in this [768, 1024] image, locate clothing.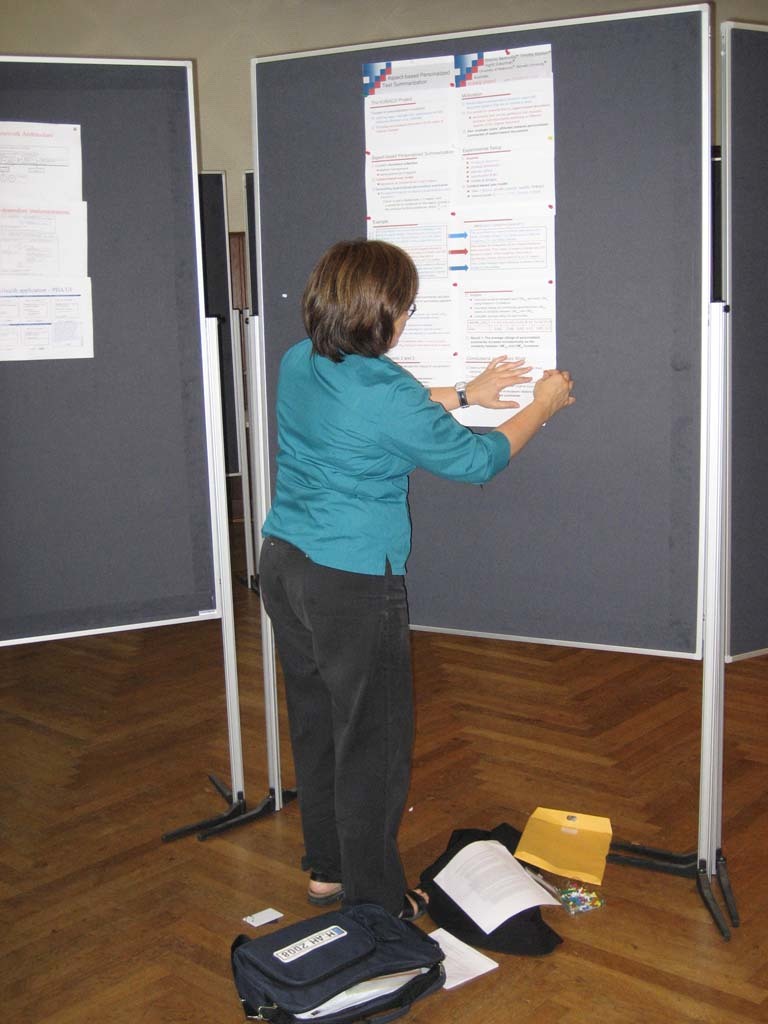
Bounding box: 261,288,536,816.
